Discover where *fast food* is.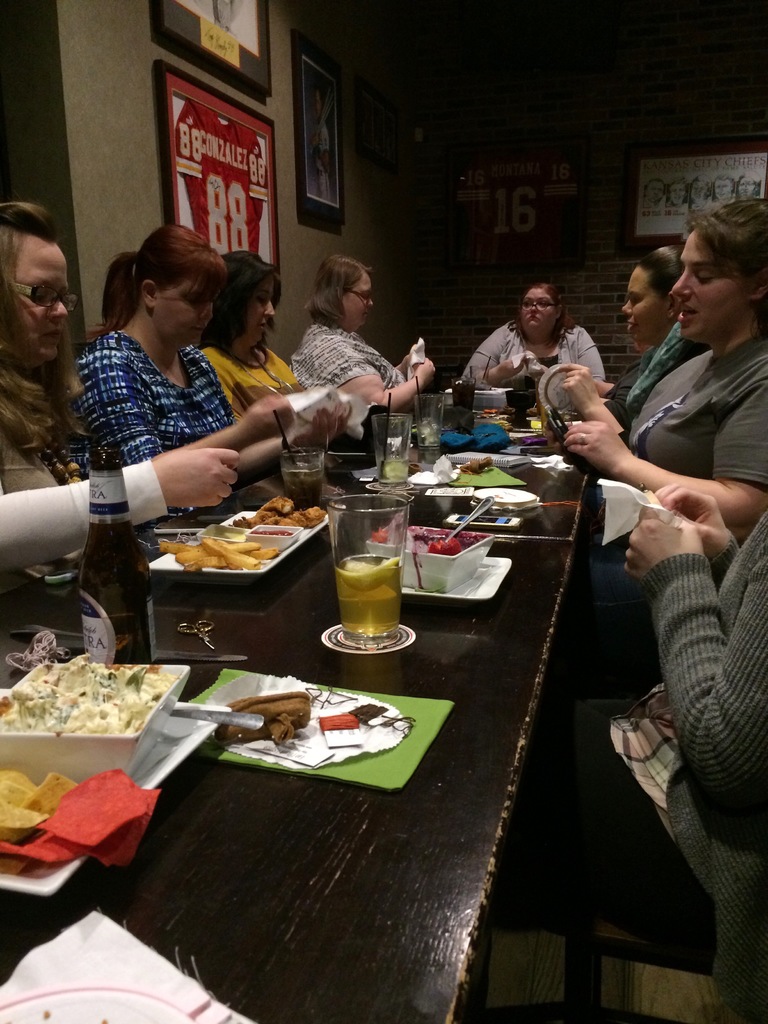
Discovered at {"x1": 156, "y1": 533, "x2": 273, "y2": 570}.
